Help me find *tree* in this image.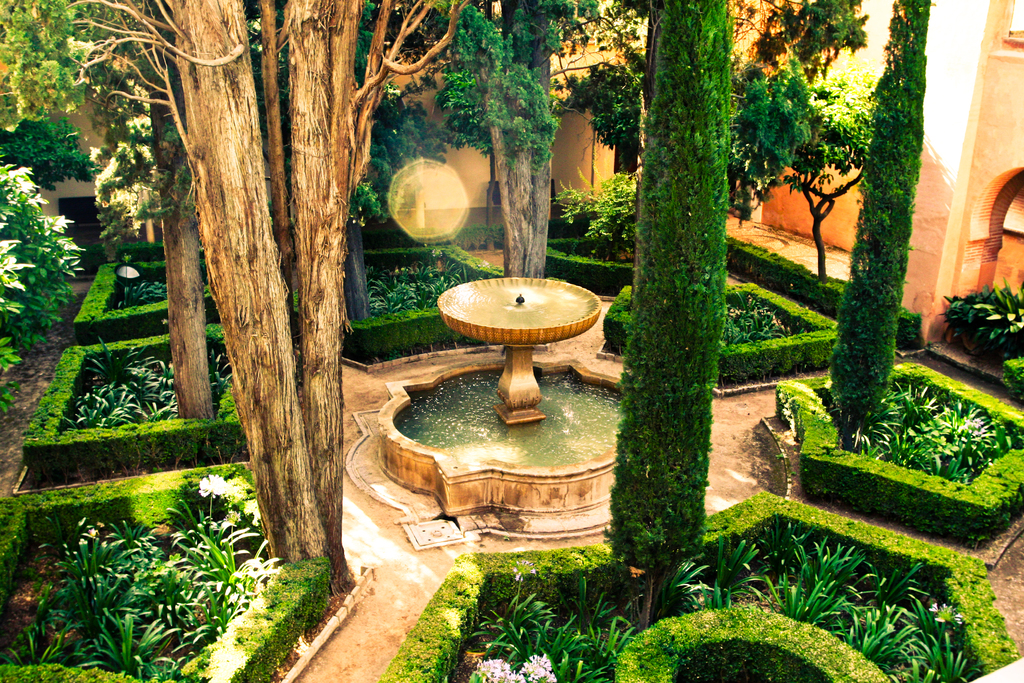
Found it: bbox=(759, 80, 886, 286).
